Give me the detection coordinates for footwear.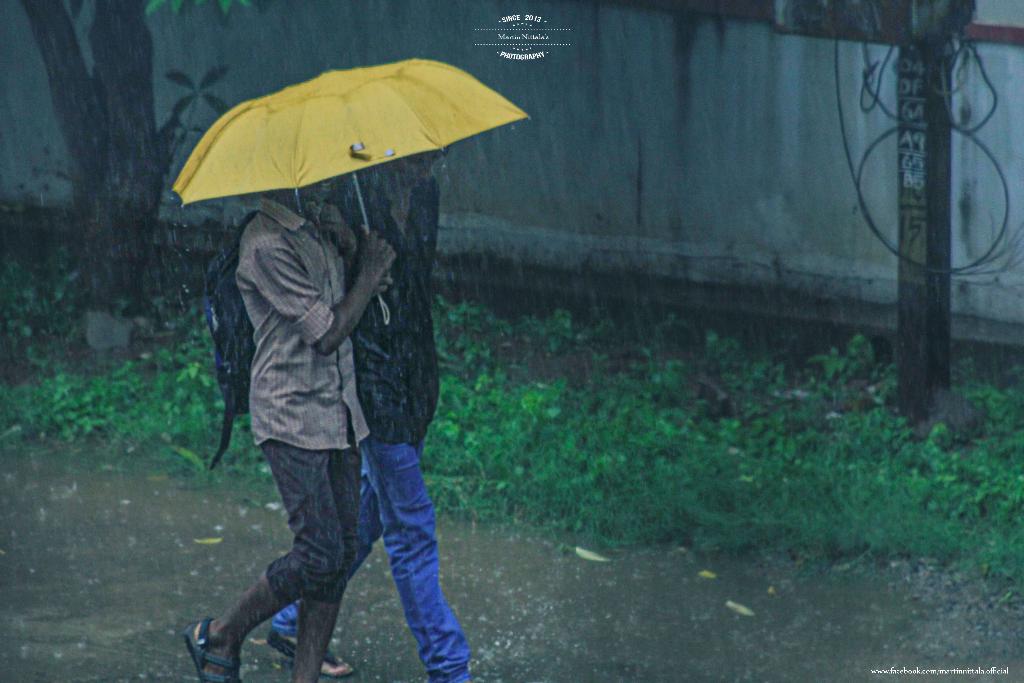
rect(180, 617, 244, 682).
